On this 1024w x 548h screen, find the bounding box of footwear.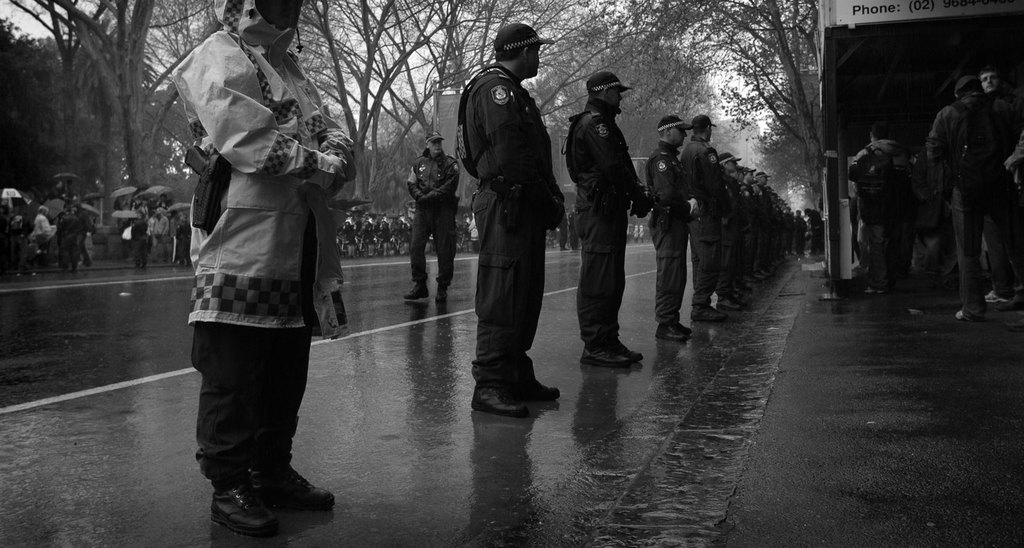
Bounding box: <bbox>472, 390, 521, 417</bbox>.
